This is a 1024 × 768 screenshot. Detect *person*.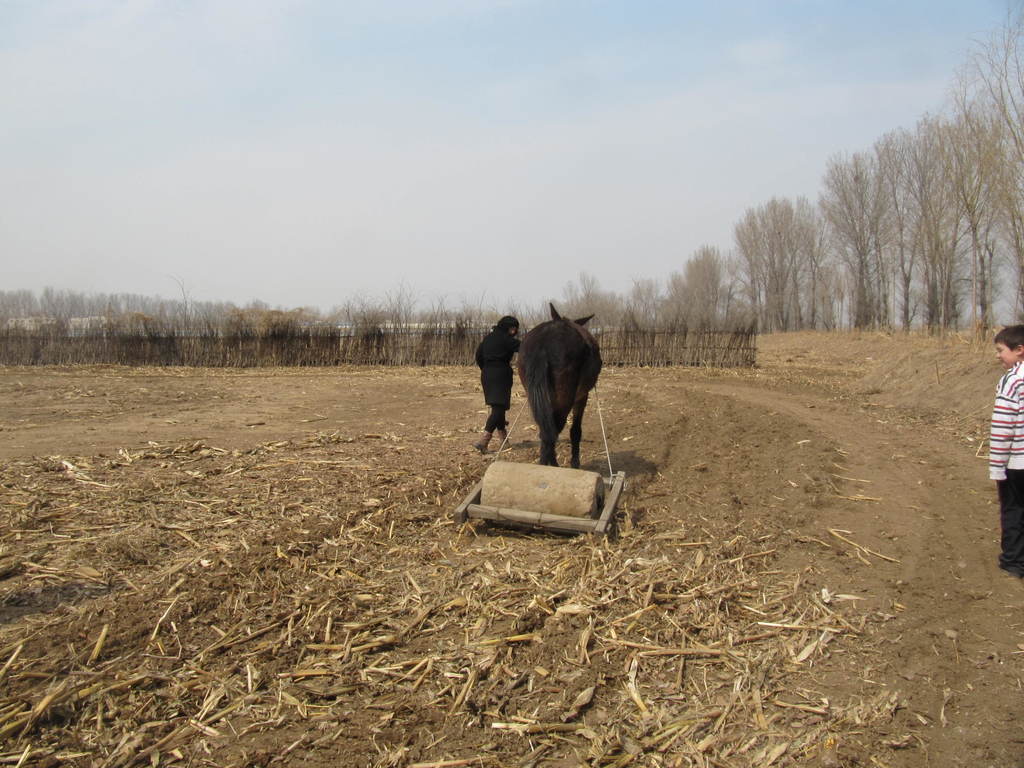
{"left": 981, "top": 324, "right": 1023, "bottom": 584}.
